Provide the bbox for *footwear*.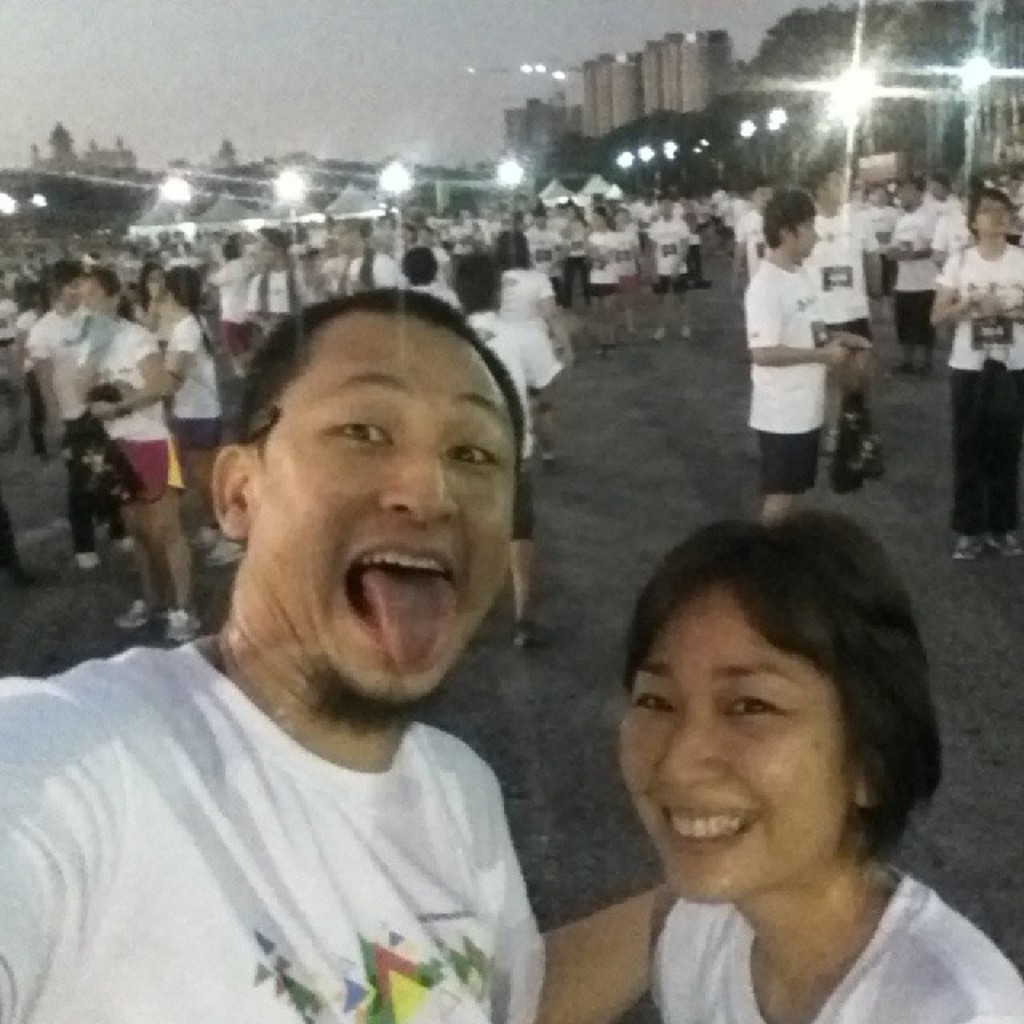
{"left": 539, "top": 446, "right": 557, "bottom": 470}.
